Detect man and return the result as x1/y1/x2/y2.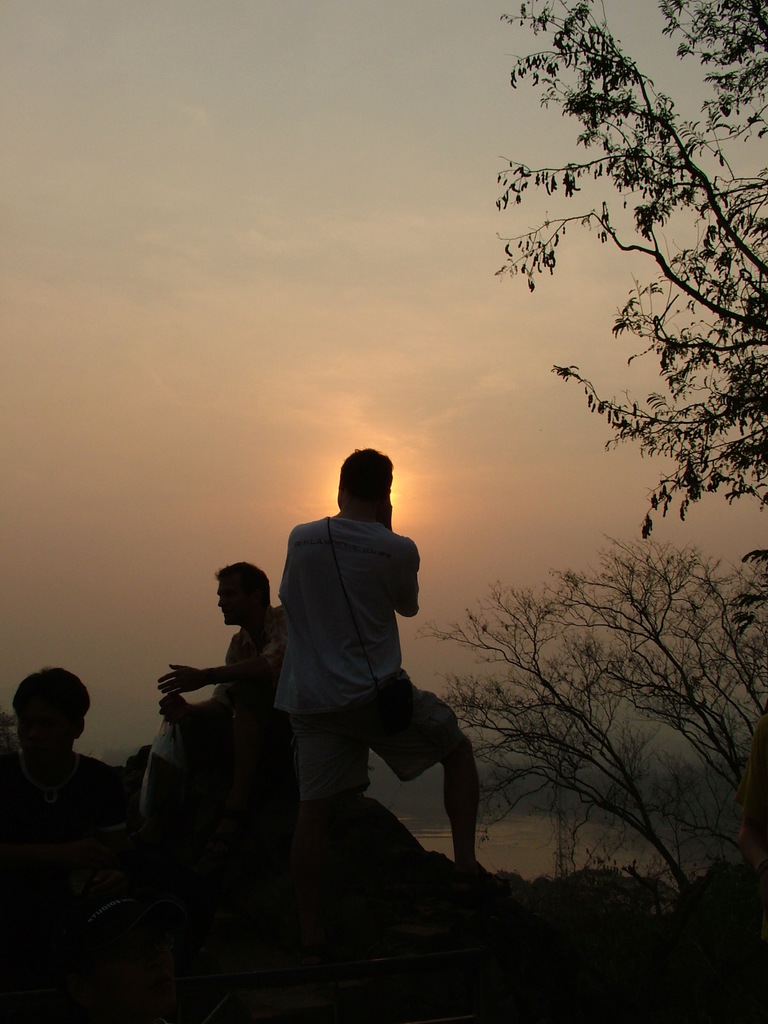
250/447/477/895.
